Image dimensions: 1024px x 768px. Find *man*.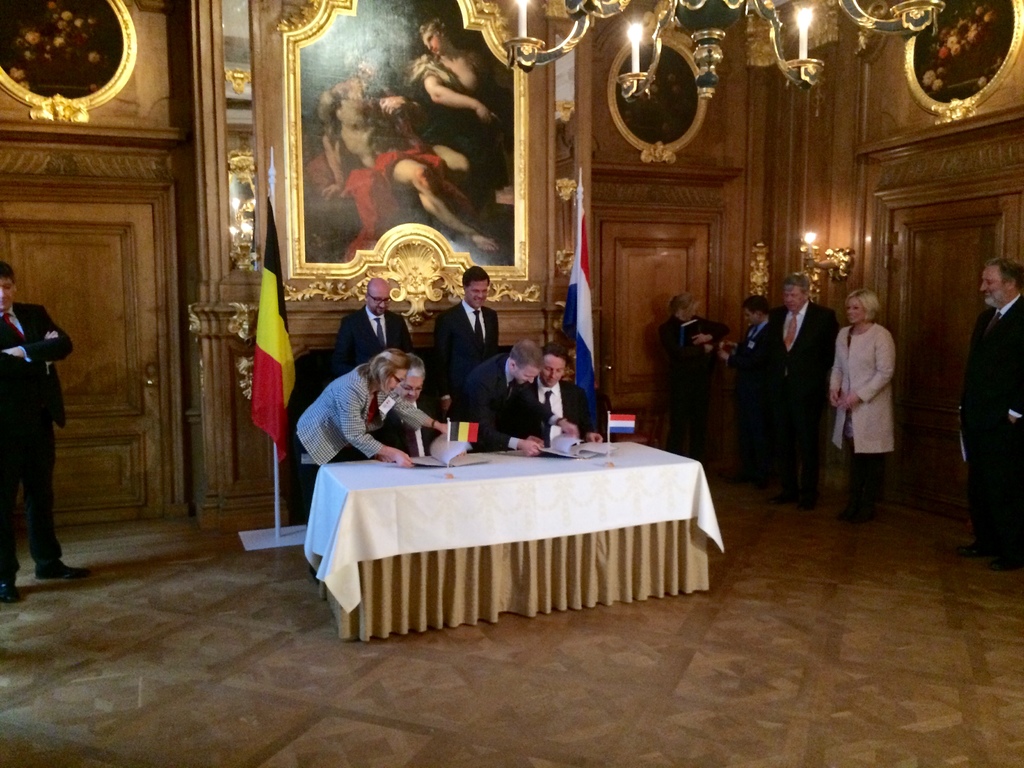
rect(767, 274, 841, 509).
